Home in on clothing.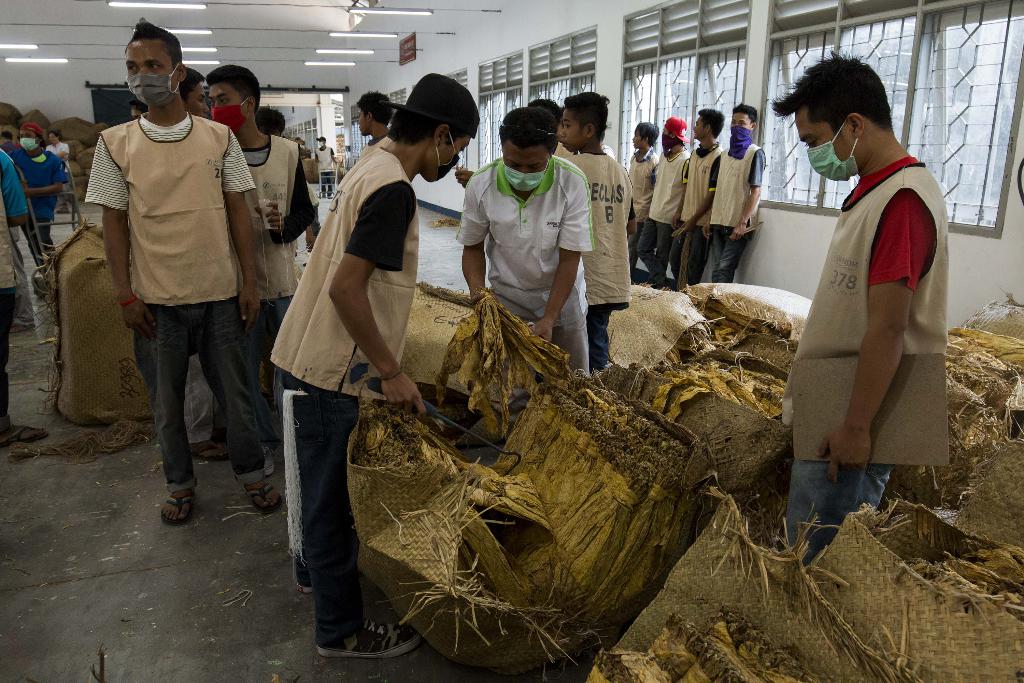
Homed in at [626, 140, 660, 279].
